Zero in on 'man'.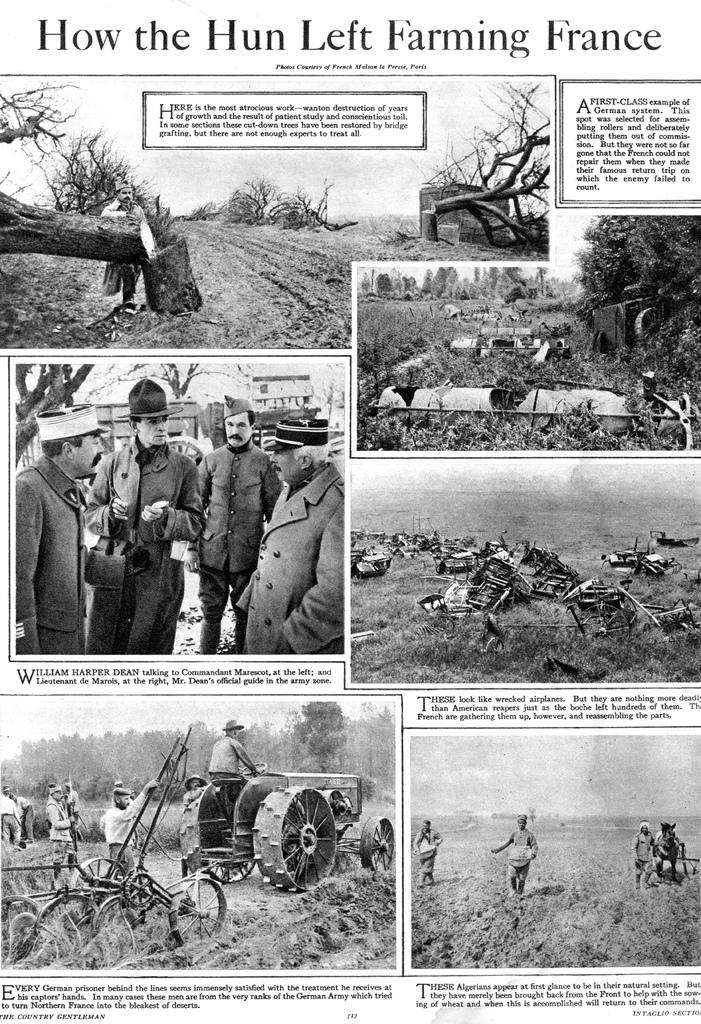
Zeroed in: (0,794,26,845).
